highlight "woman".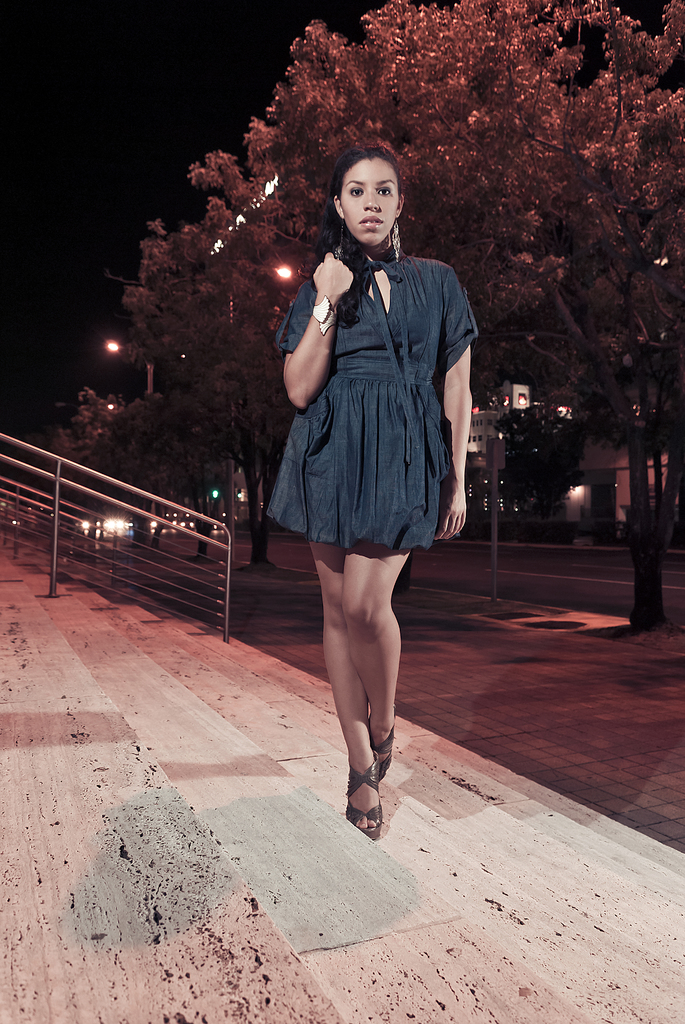
Highlighted region: locate(264, 132, 468, 852).
